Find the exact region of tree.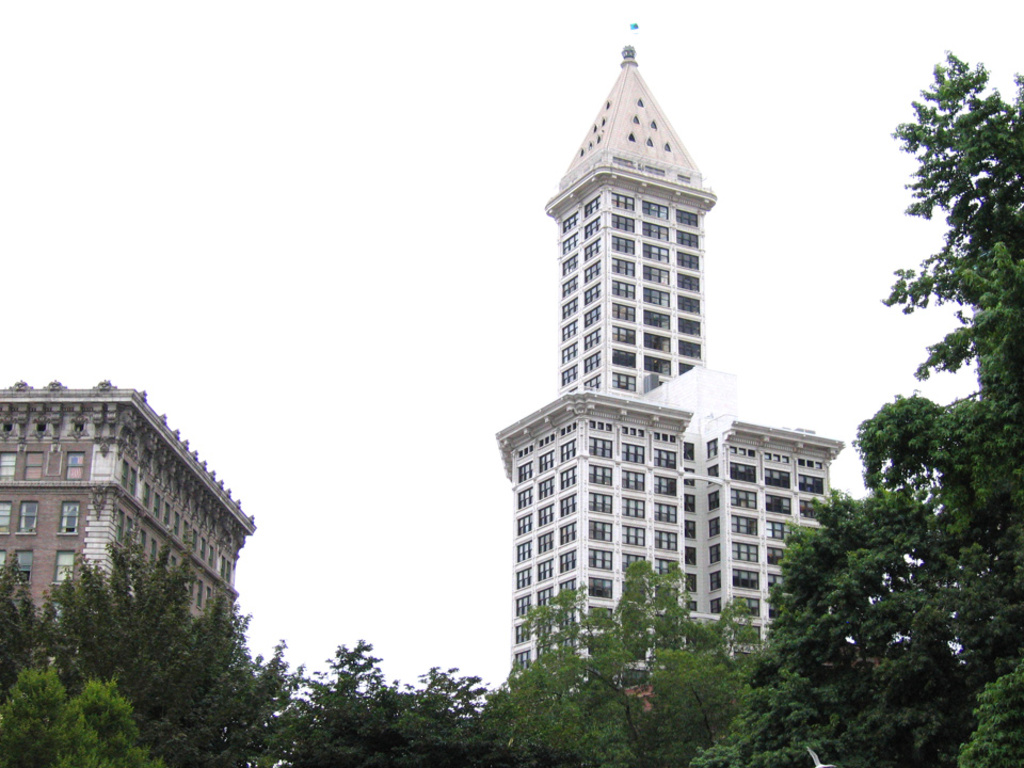
Exact region: 67:657:157:767.
